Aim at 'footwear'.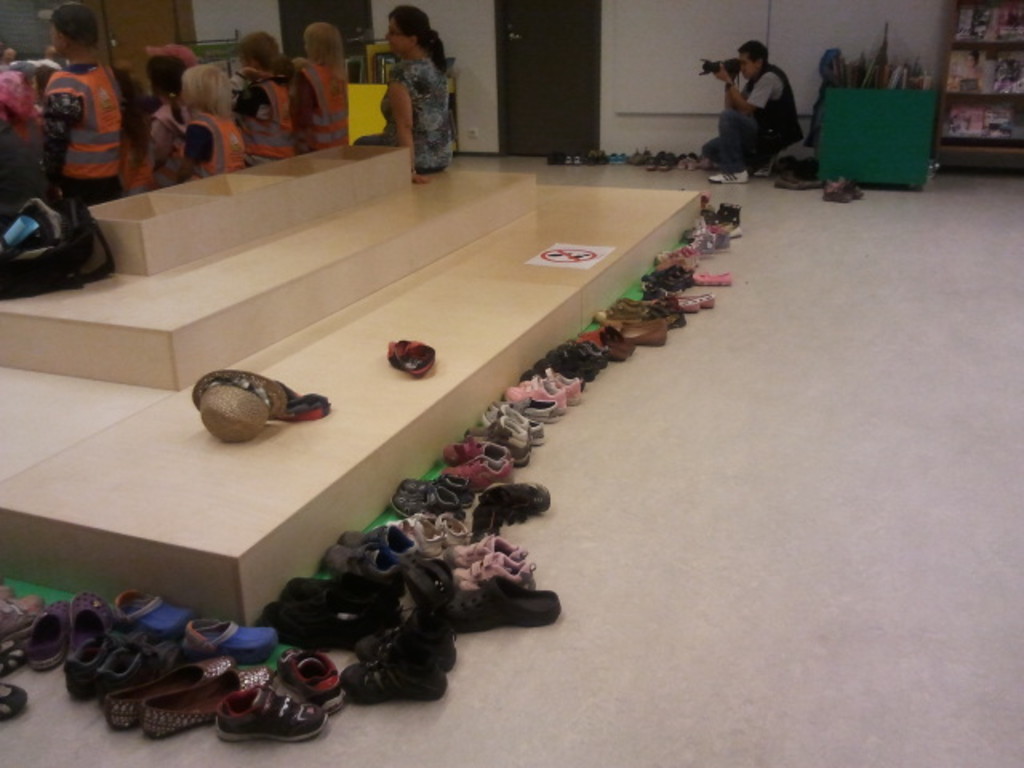
Aimed at BBox(709, 165, 750, 182).
